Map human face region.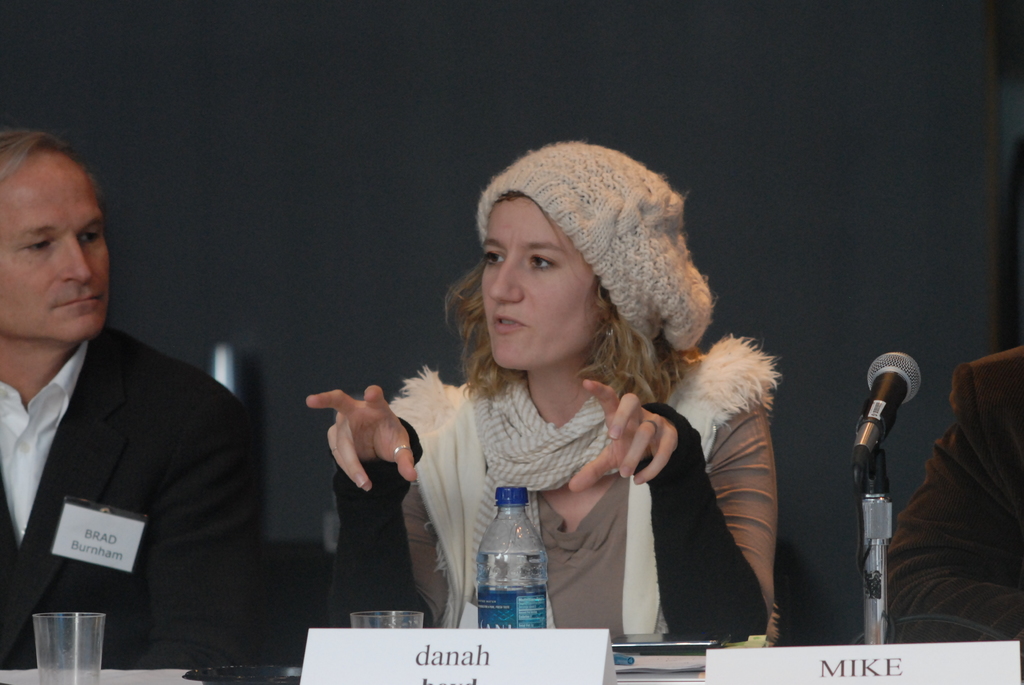
Mapped to {"x1": 4, "y1": 154, "x2": 110, "y2": 335}.
